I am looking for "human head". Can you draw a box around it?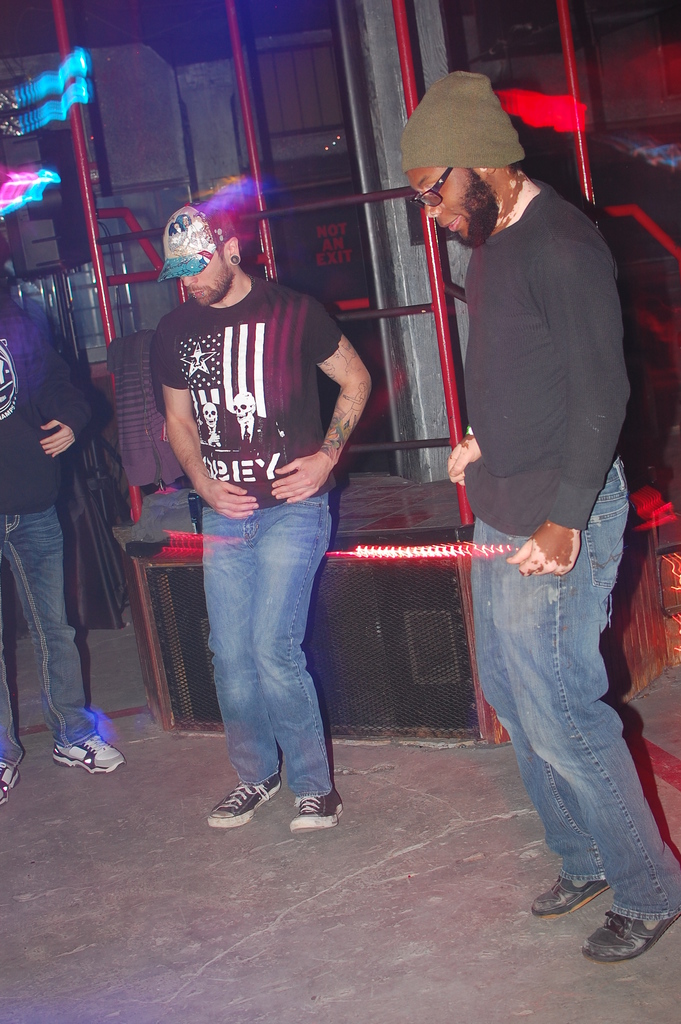
Sure, the bounding box is [left=167, top=204, right=240, bottom=312].
